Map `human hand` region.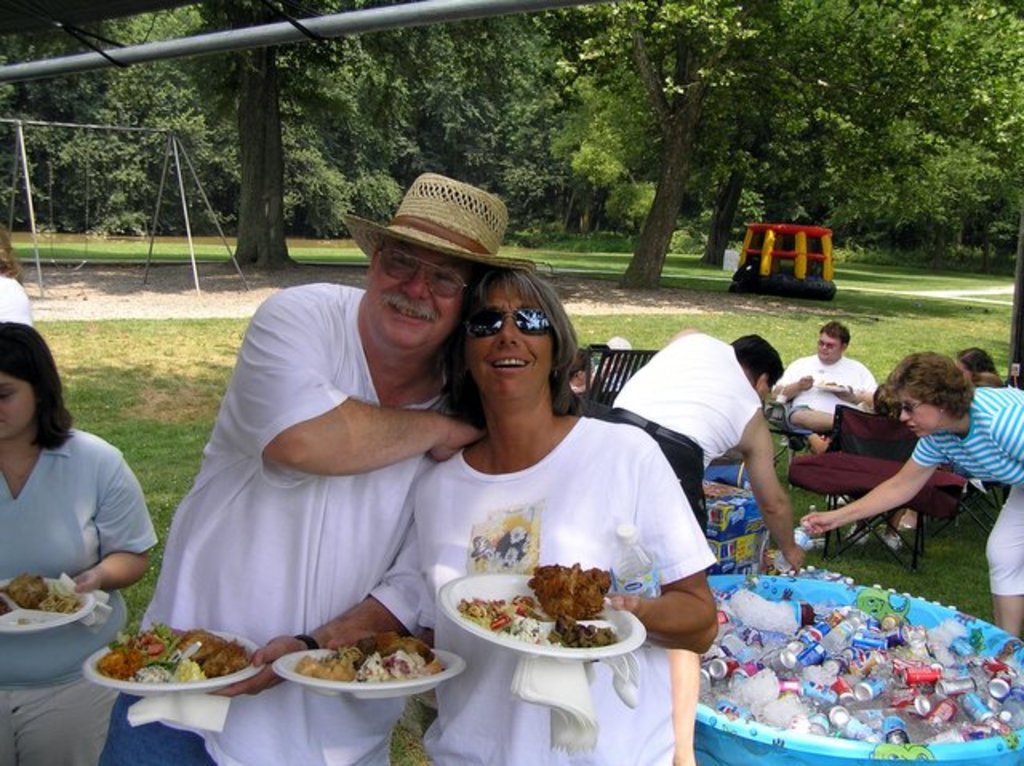
Mapped to [x1=427, y1=417, x2=477, y2=459].
